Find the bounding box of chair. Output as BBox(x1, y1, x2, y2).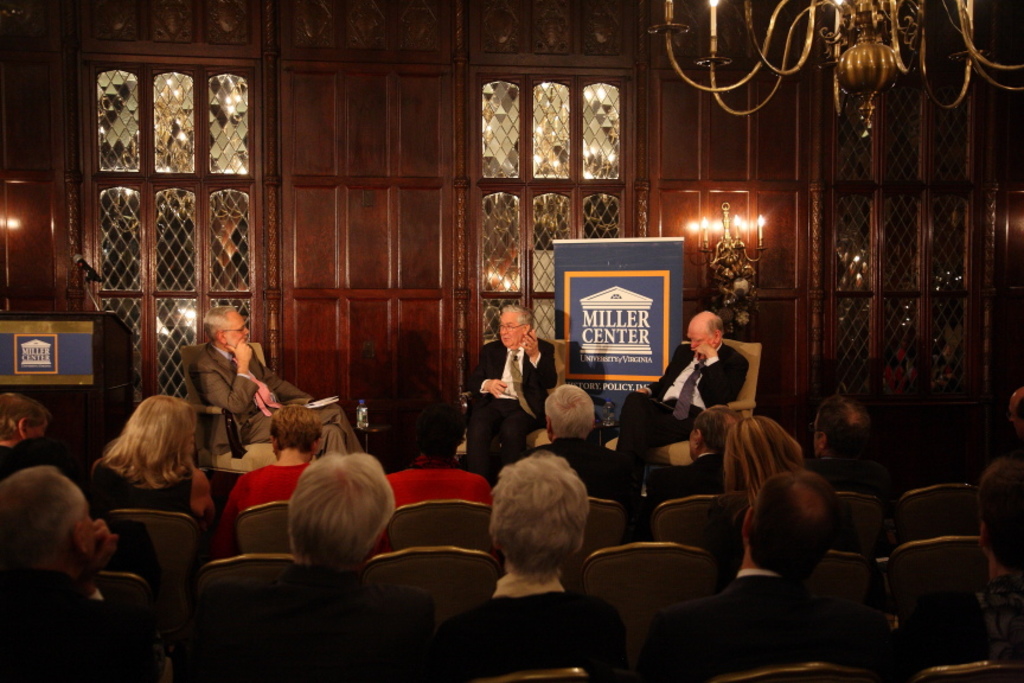
BBox(606, 338, 768, 481).
